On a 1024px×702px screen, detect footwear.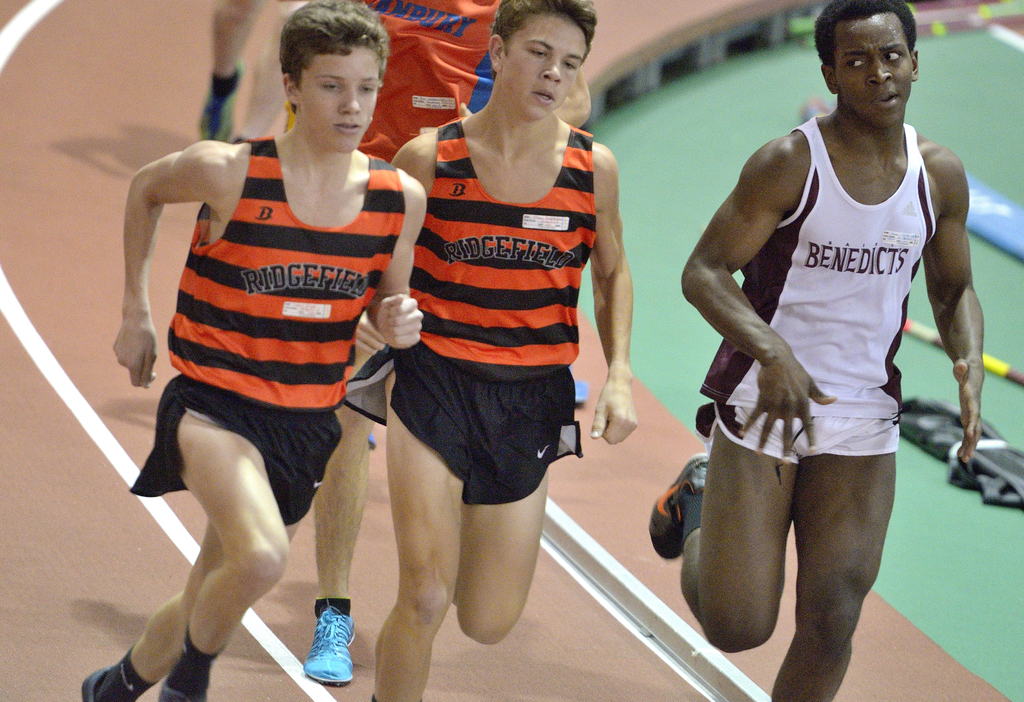
l=156, t=628, r=211, b=701.
